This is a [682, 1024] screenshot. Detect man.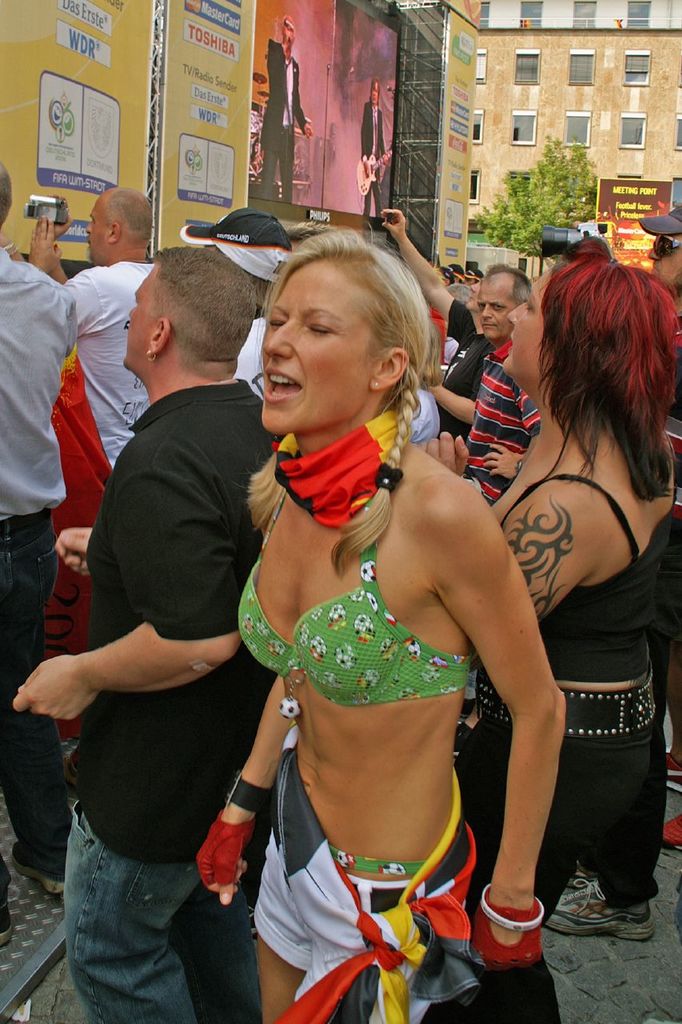
380 206 491 433.
